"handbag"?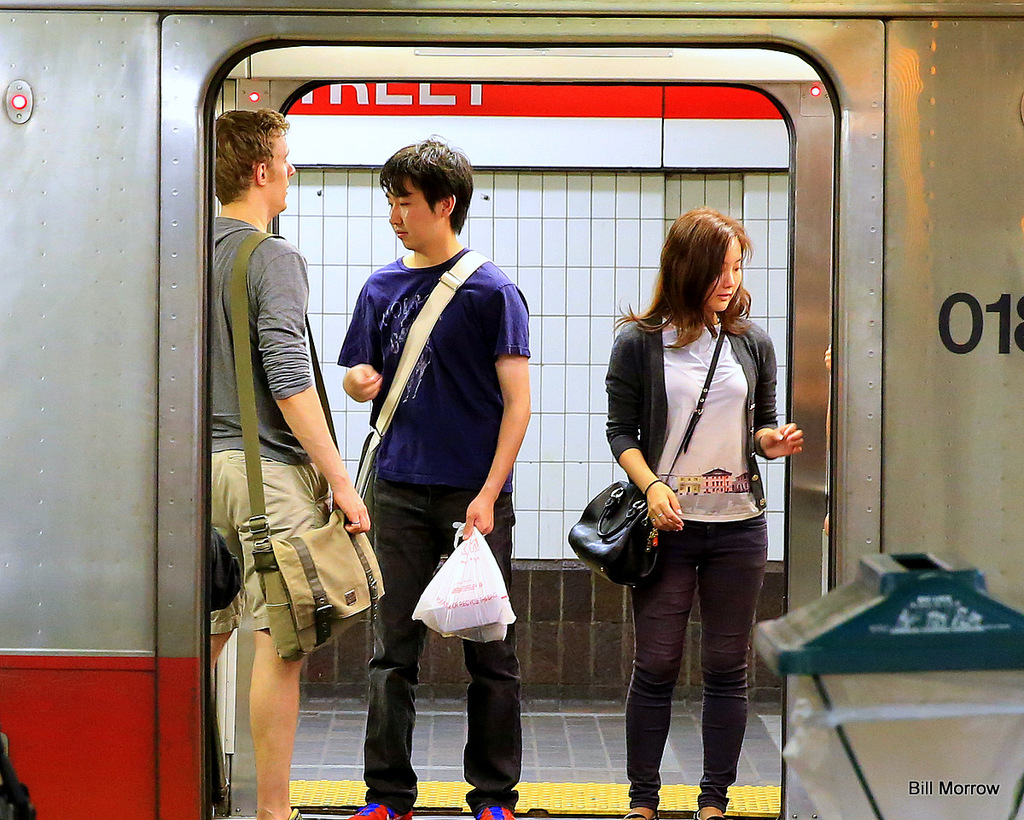
locate(230, 230, 392, 662)
